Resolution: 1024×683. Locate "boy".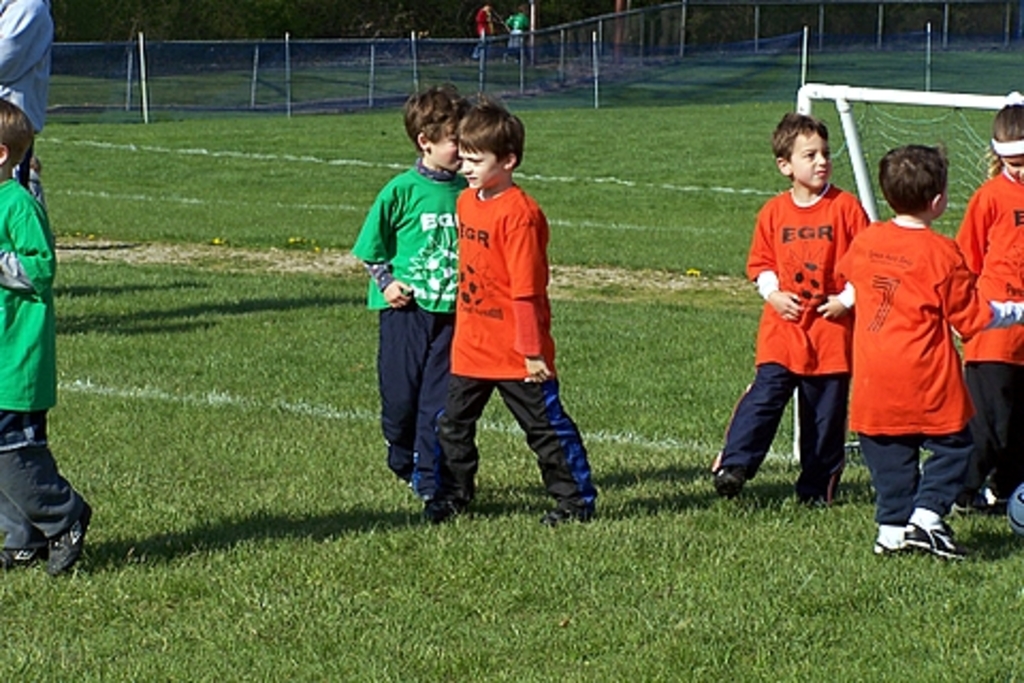
Rect(710, 113, 868, 506).
